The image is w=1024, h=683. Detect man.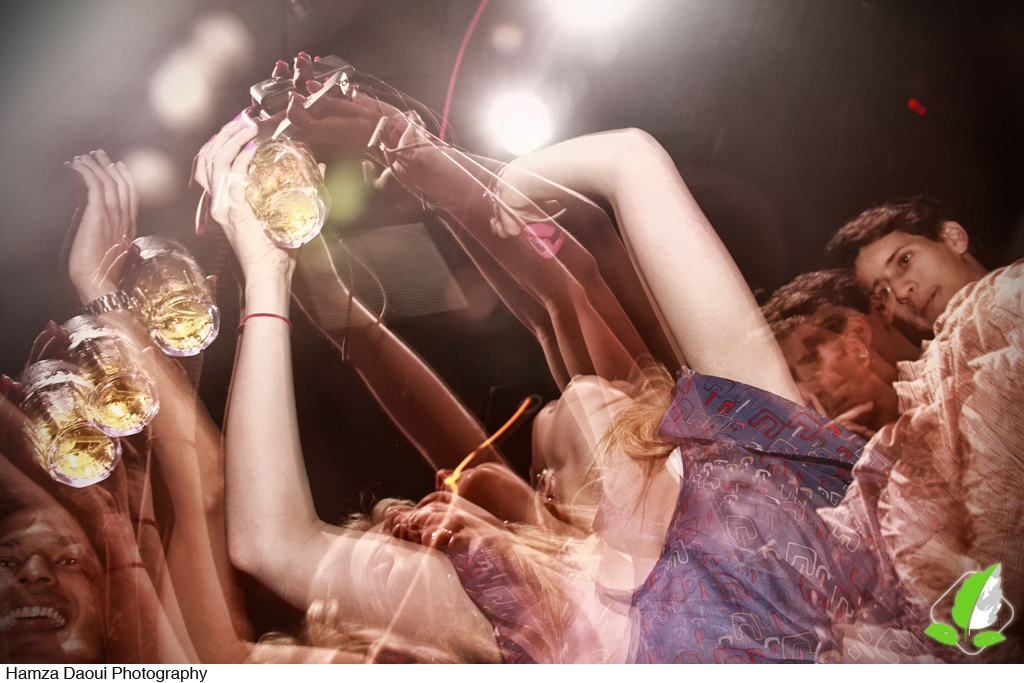
Detection: region(1, 469, 135, 665).
